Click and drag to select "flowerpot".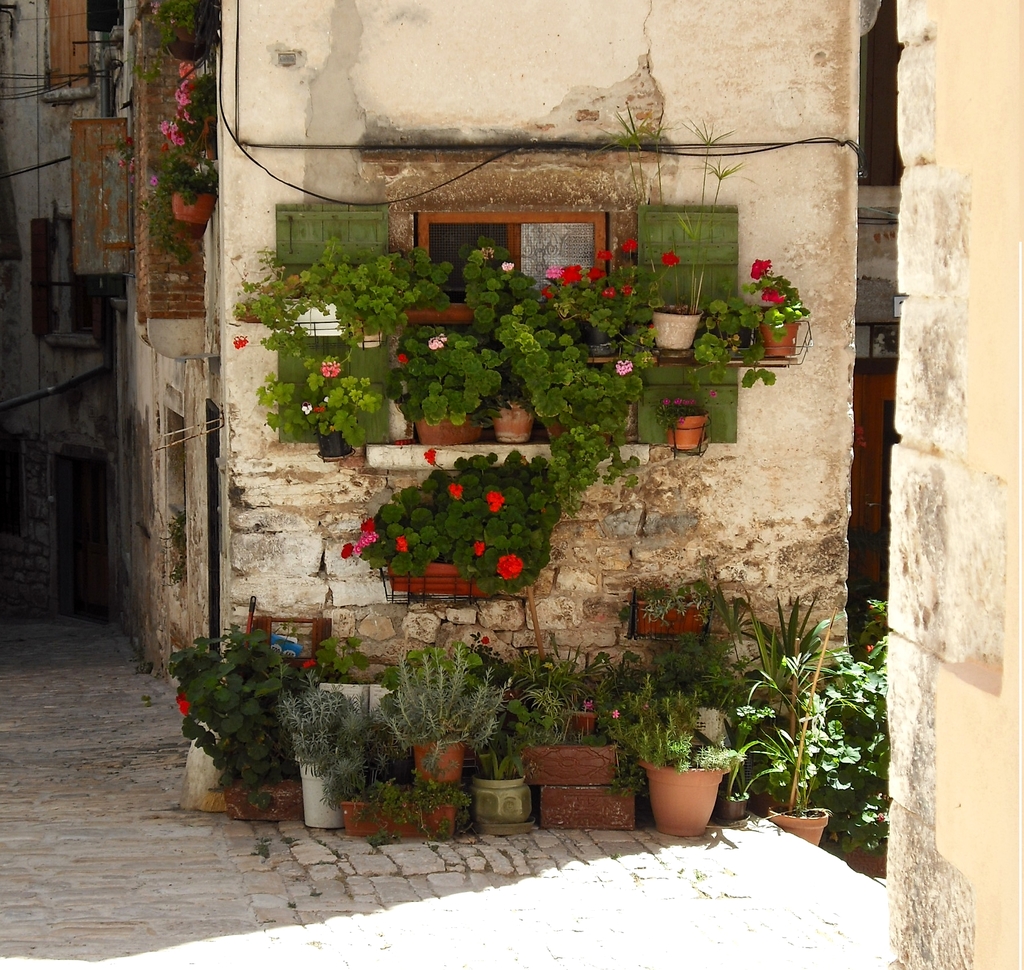
Selection: <bbox>172, 189, 223, 224</bbox>.
